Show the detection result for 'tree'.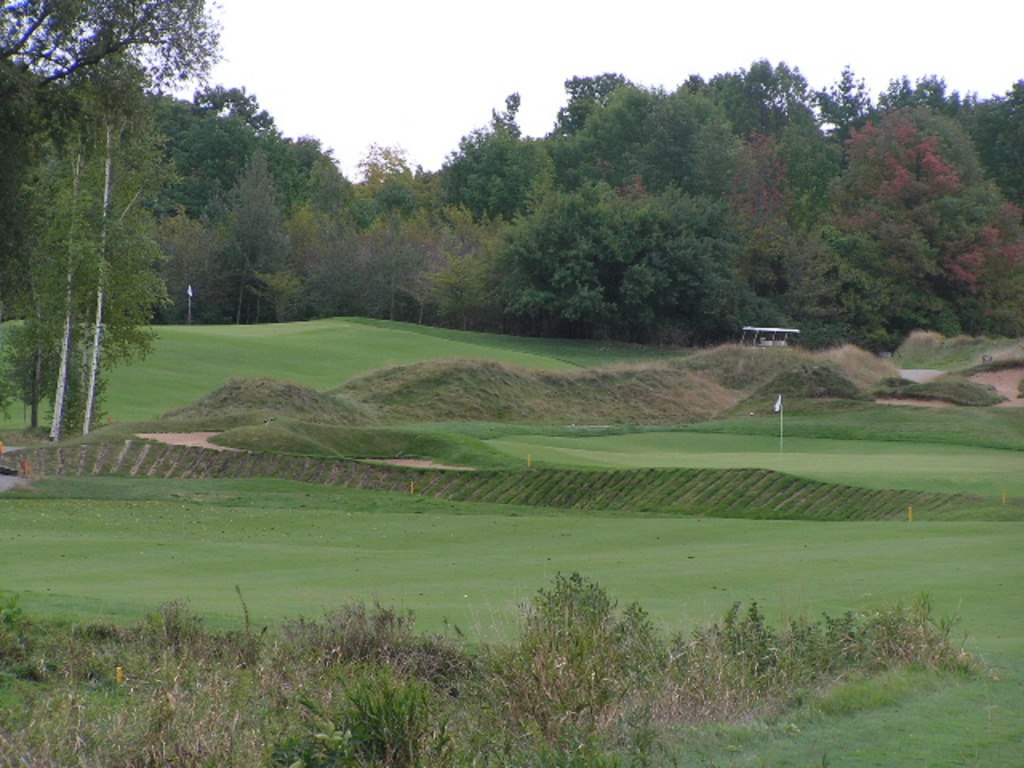
select_region(637, 94, 736, 208).
